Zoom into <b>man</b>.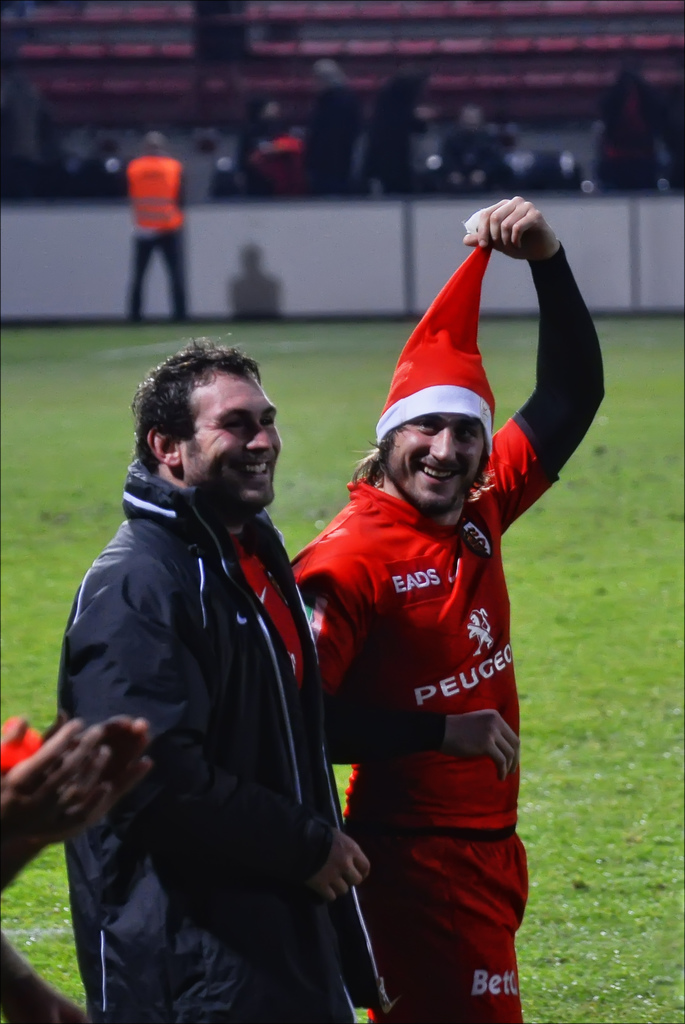
Zoom target: bbox=(289, 191, 618, 1023).
